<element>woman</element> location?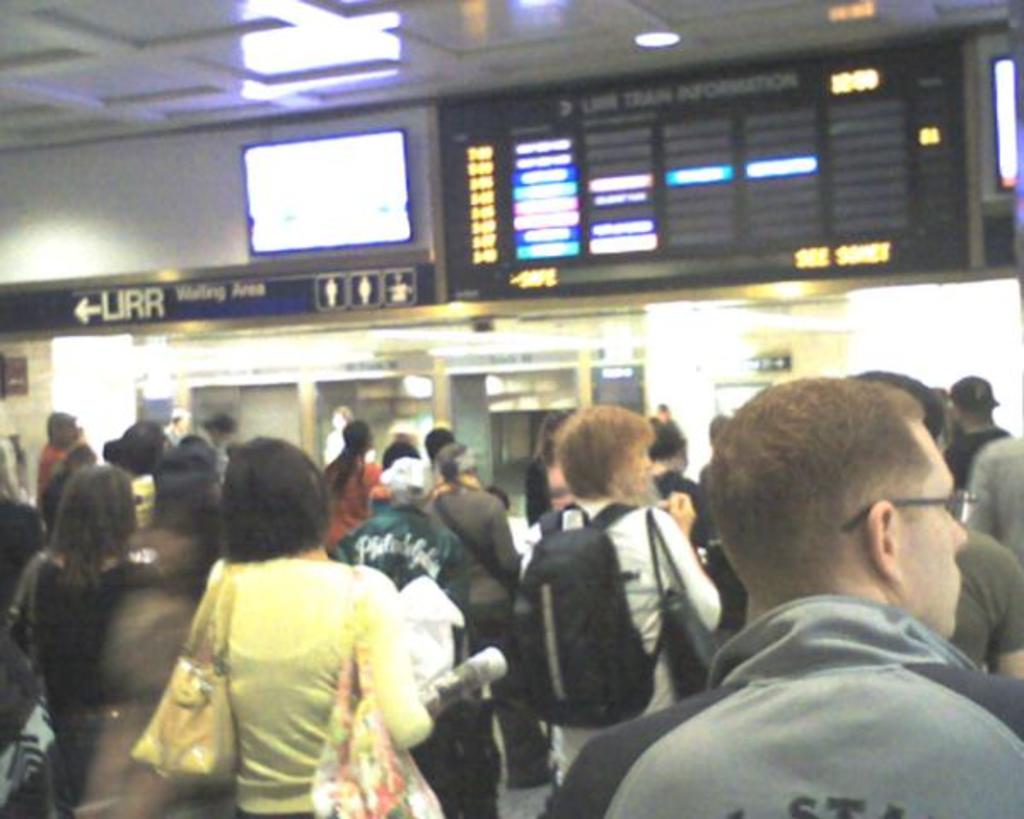
box=[135, 445, 440, 818]
